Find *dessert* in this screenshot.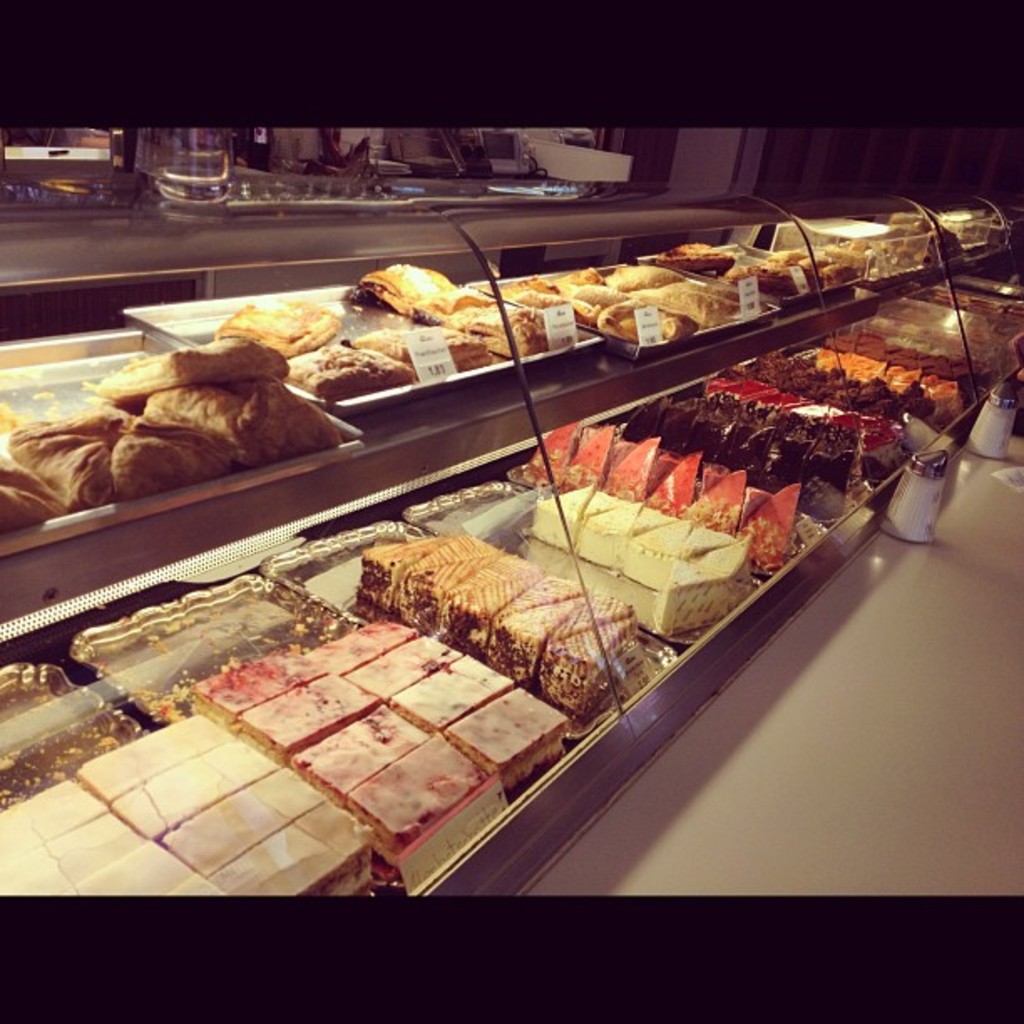
The bounding box for *dessert* is BBox(291, 713, 430, 788).
